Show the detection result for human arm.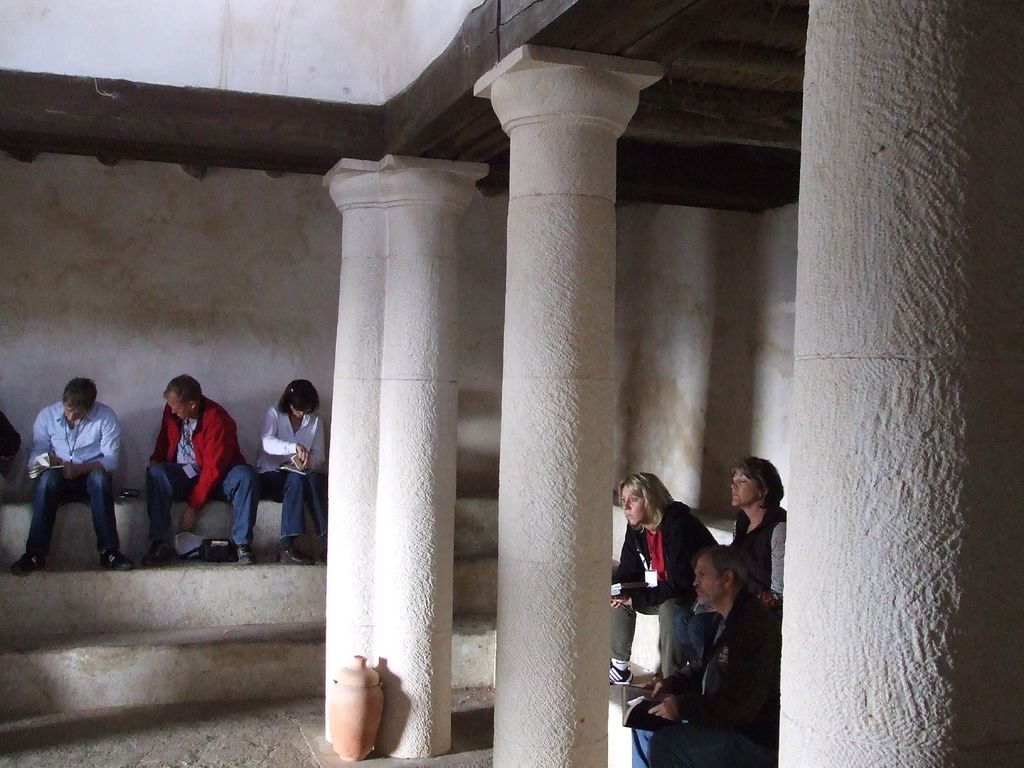
box=[151, 415, 171, 482].
